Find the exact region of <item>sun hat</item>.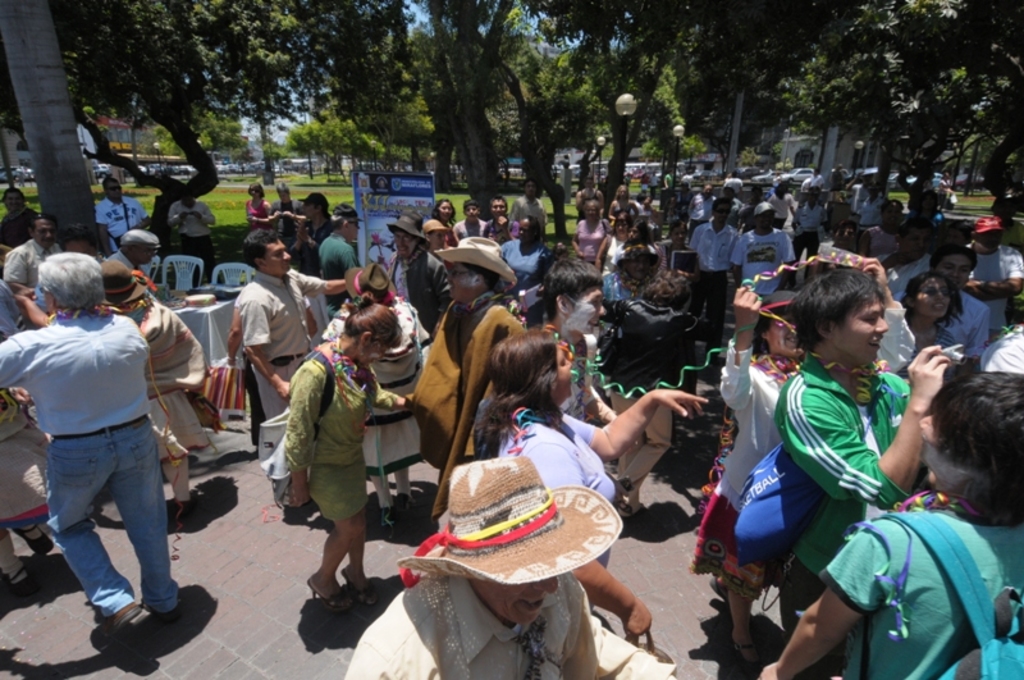
Exact region: 753 200 780 222.
